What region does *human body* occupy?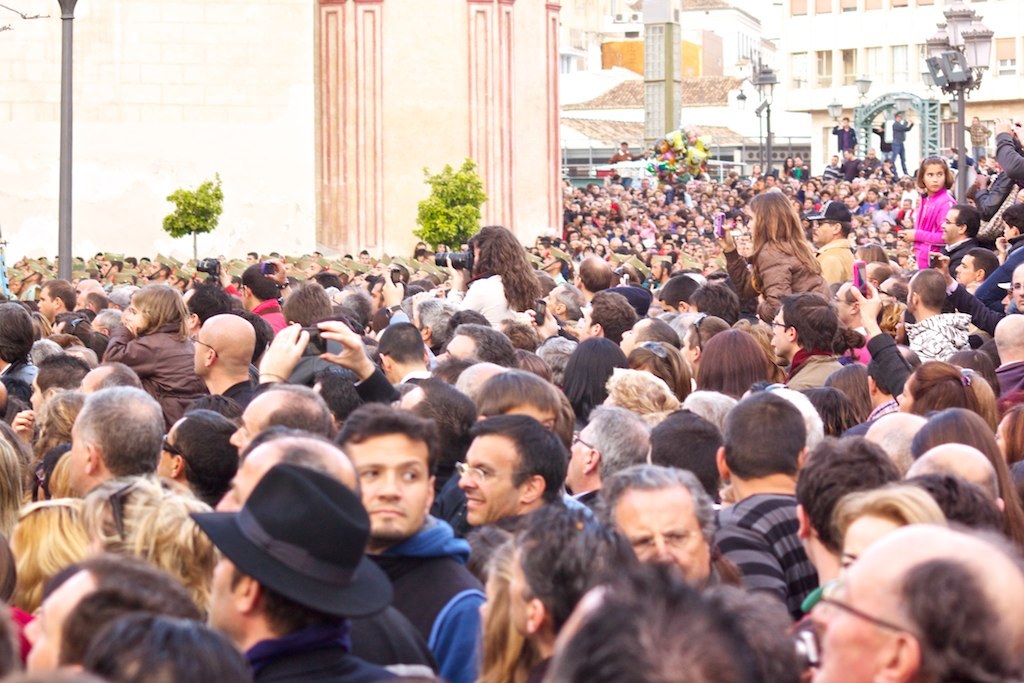
pyautogui.locateOnScreen(370, 317, 468, 433).
